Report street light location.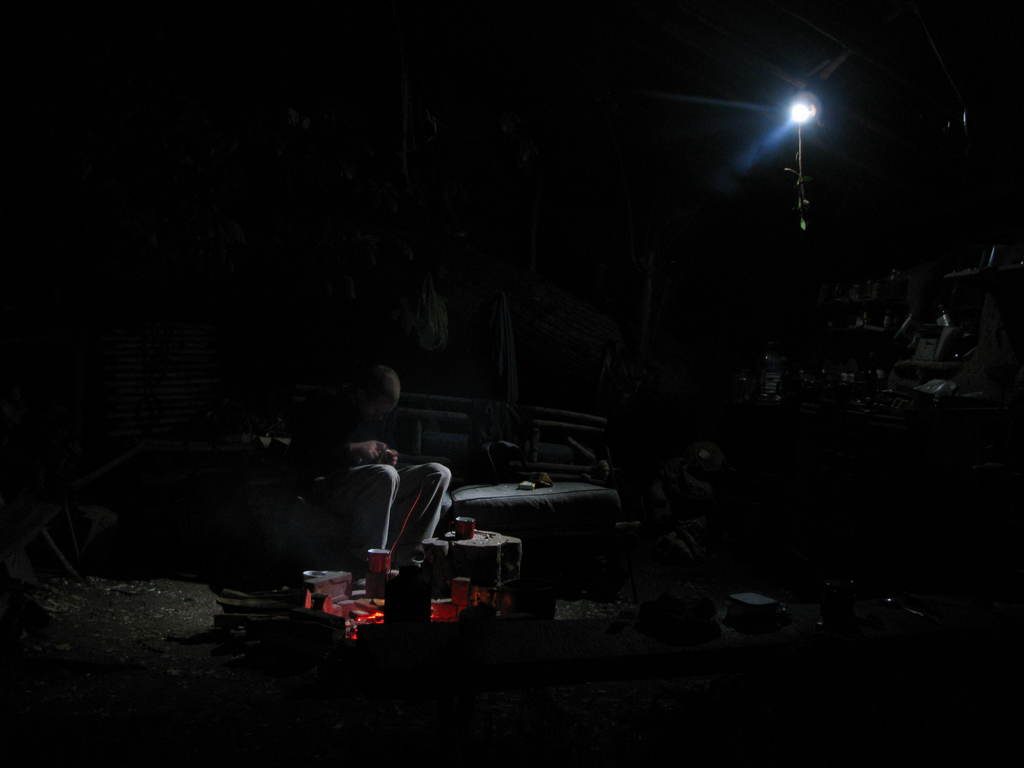
Report: bbox=(783, 95, 821, 223).
